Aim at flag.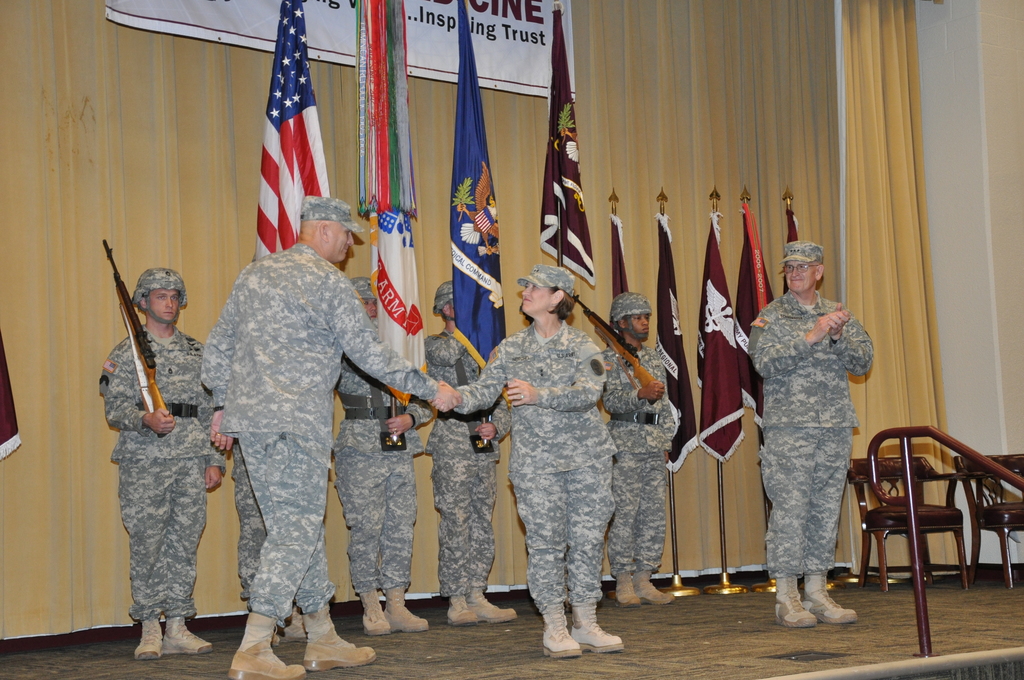
Aimed at <region>362, 0, 428, 414</region>.
